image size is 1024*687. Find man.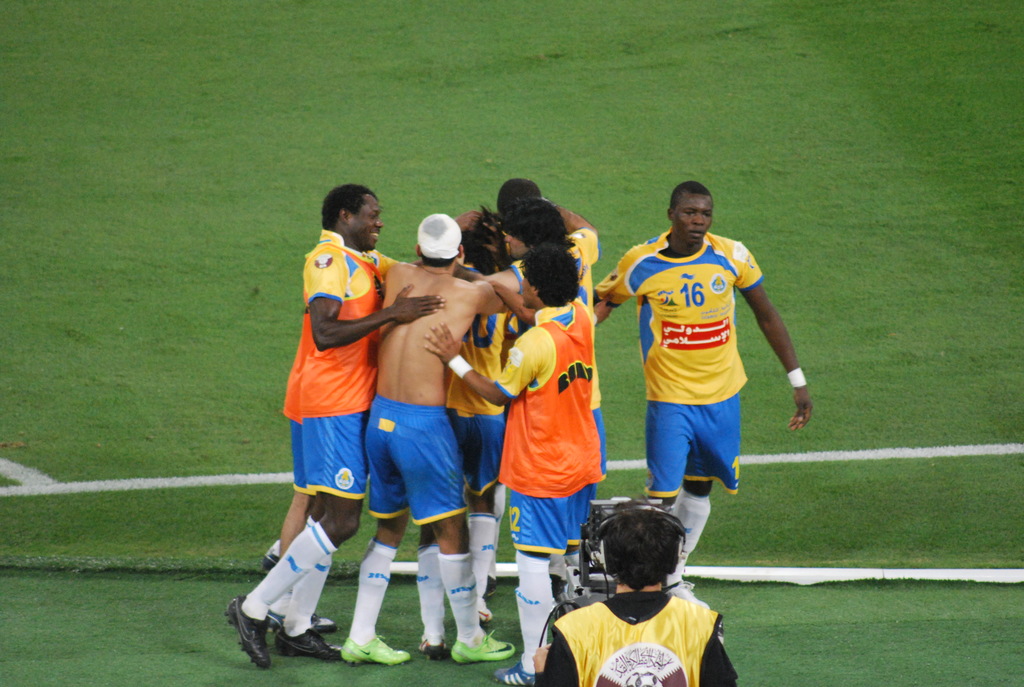
(left=225, top=180, right=451, bottom=668).
